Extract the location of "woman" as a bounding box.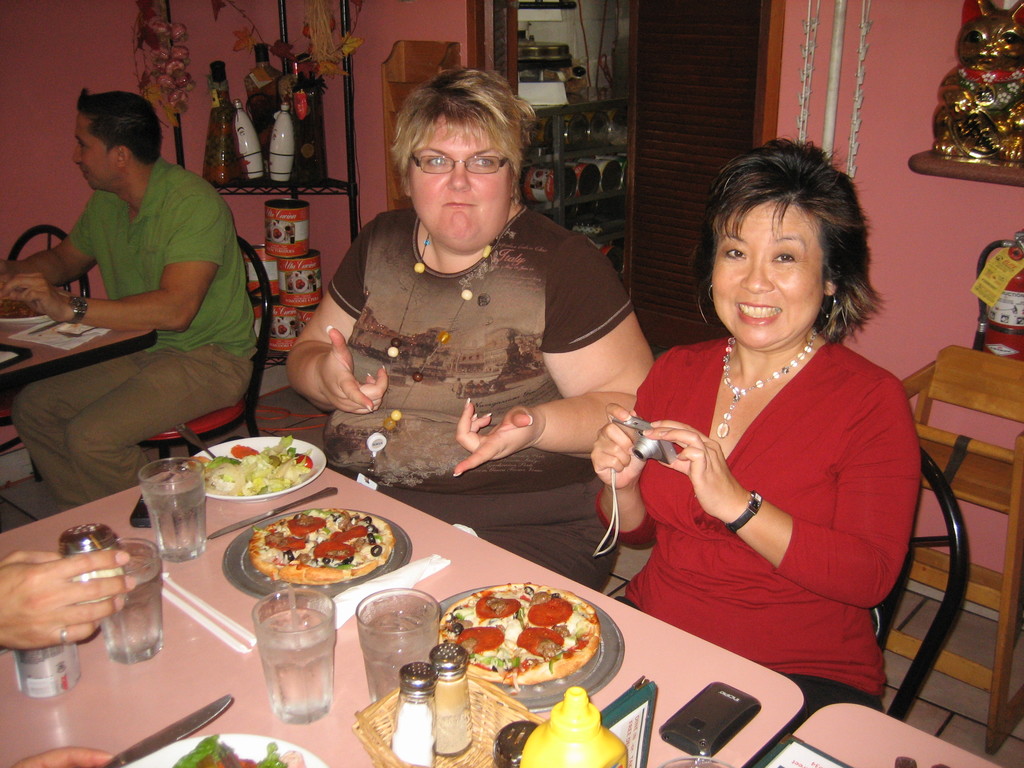
{"left": 284, "top": 60, "right": 658, "bottom": 590}.
